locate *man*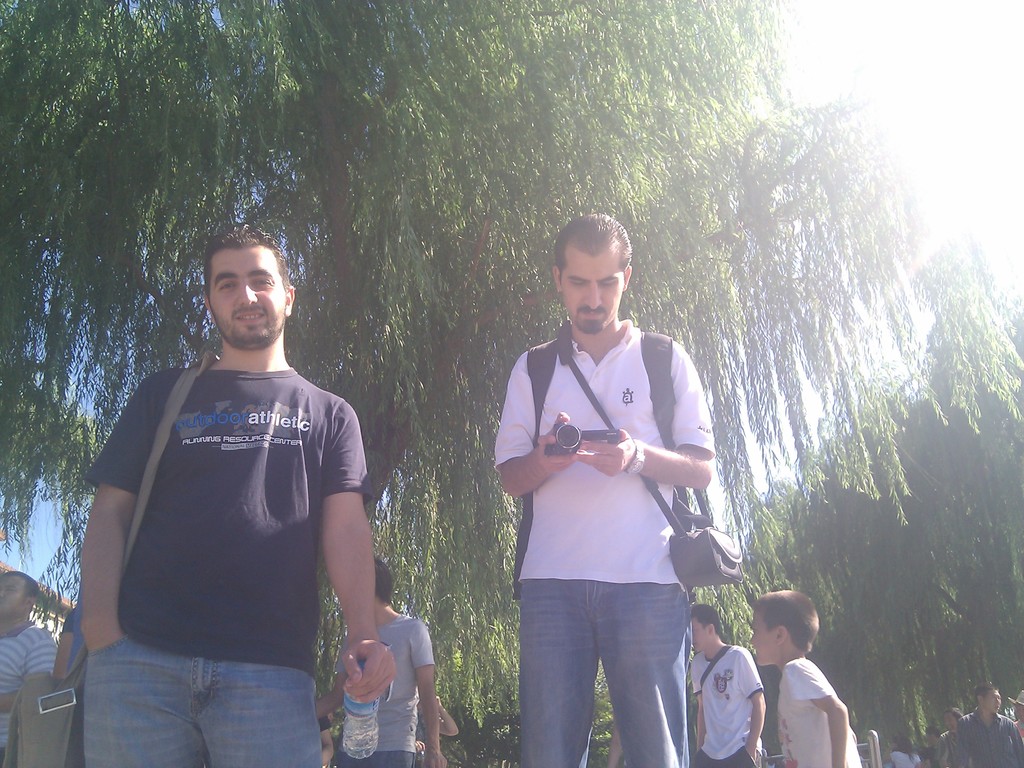
box(314, 561, 451, 767)
